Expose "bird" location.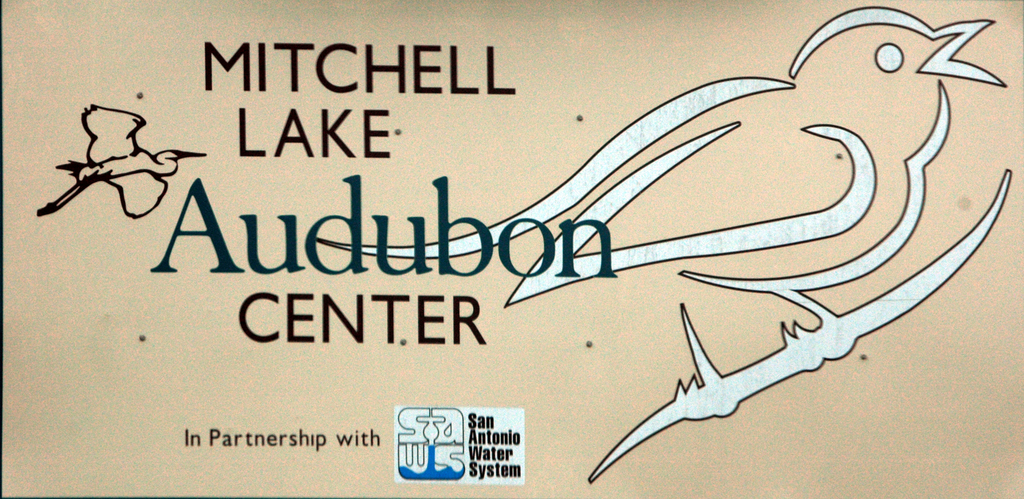
Exposed at <region>315, 3, 1012, 416</region>.
